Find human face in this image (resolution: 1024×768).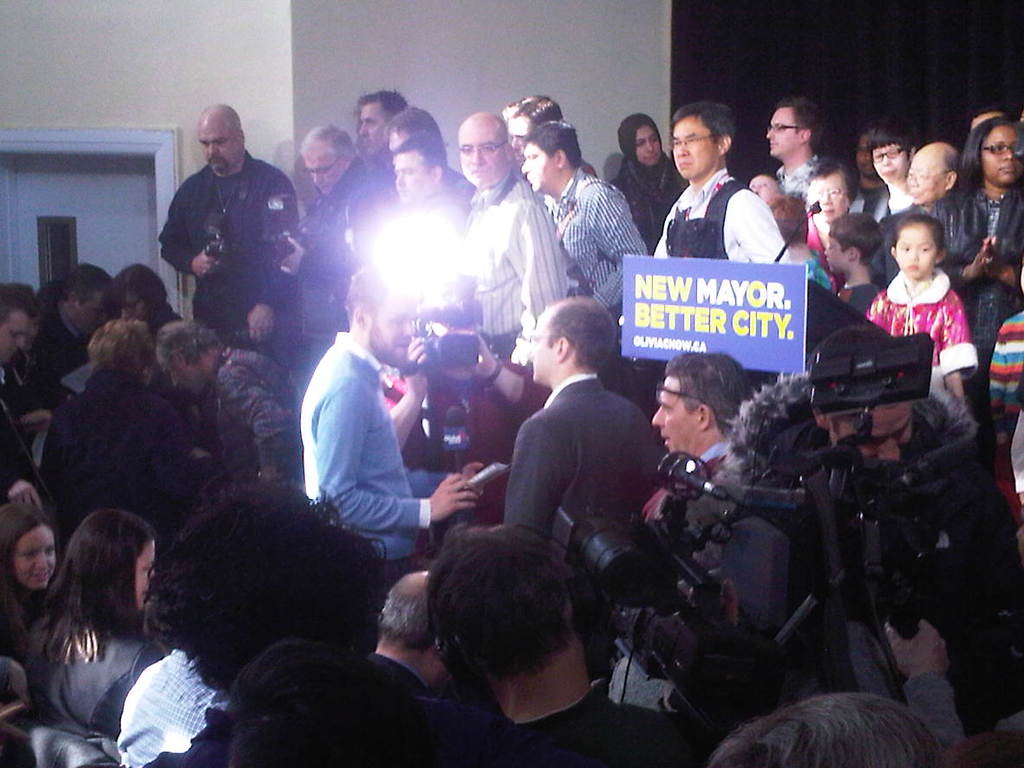
rect(649, 372, 700, 453).
